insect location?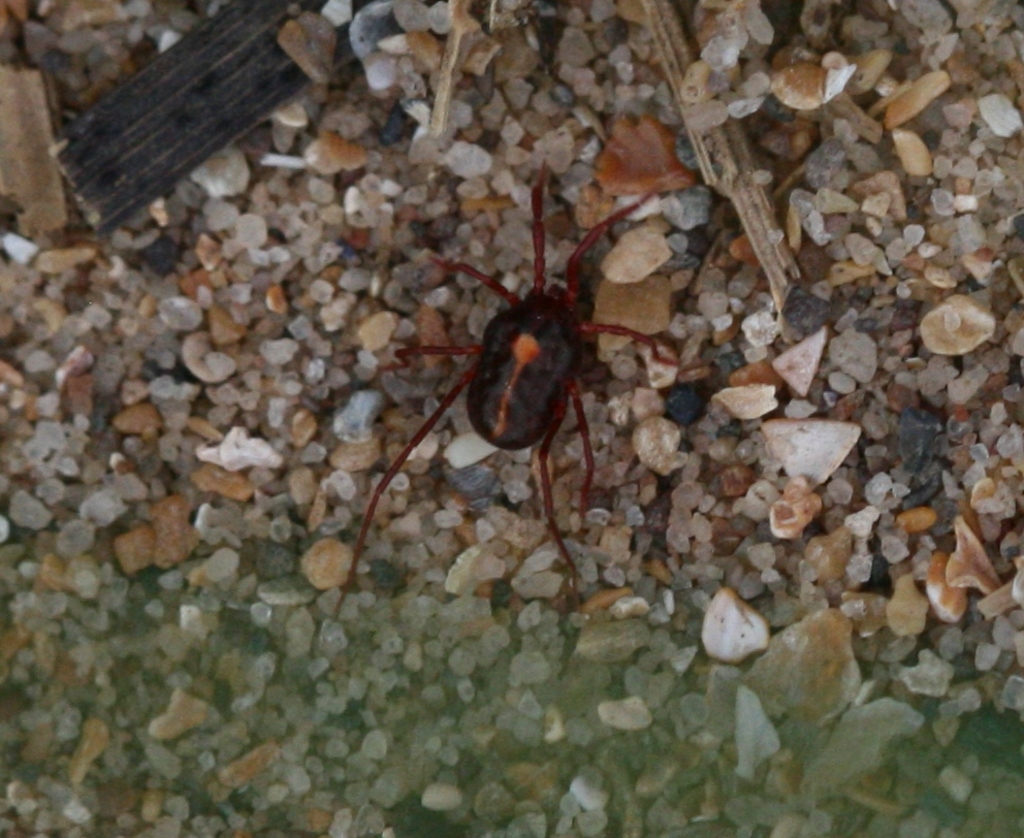
(left=331, top=152, right=681, bottom=616)
